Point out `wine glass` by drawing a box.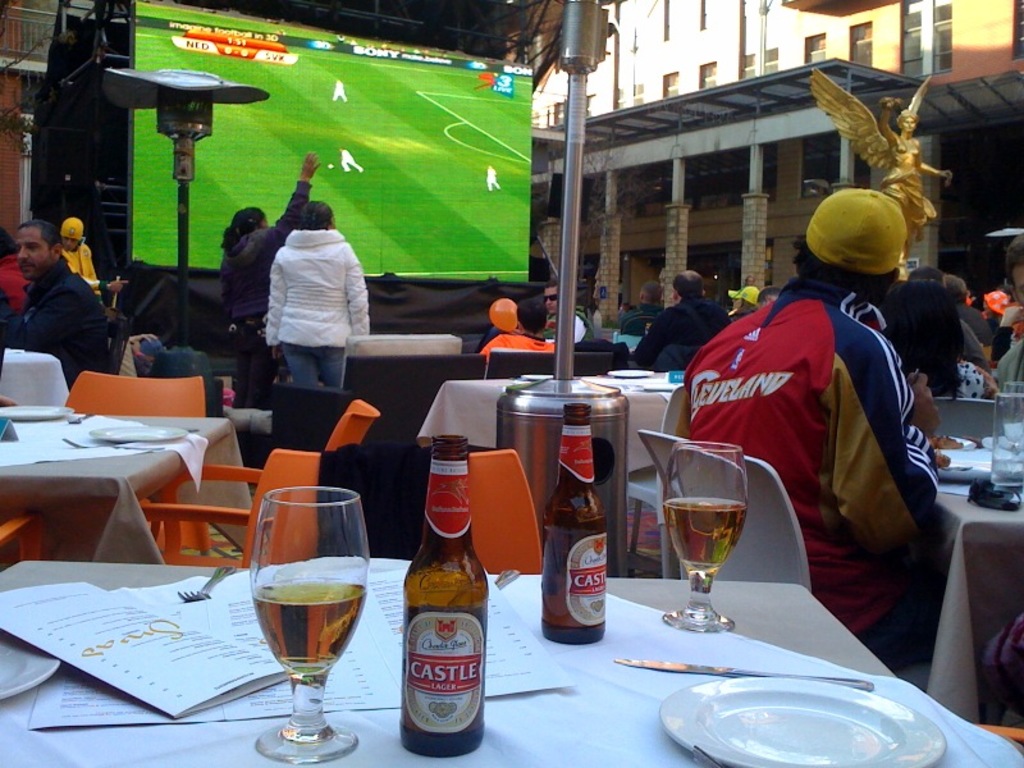
983,392,1023,508.
